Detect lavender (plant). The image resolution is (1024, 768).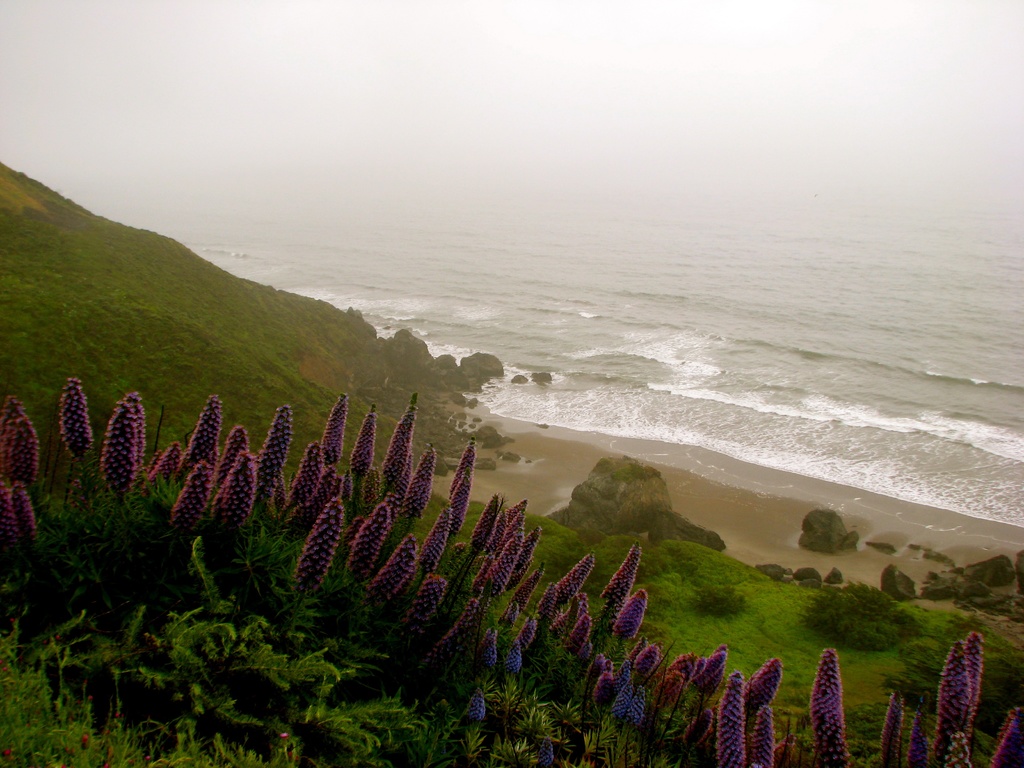
detection(369, 535, 416, 593).
